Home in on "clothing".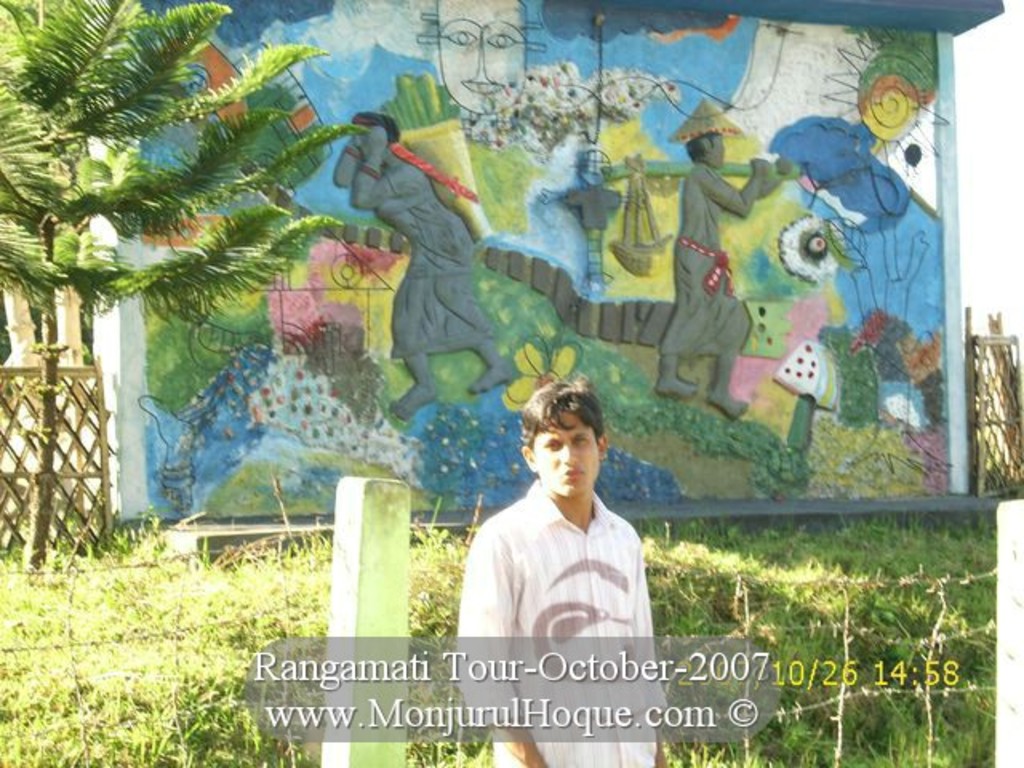
Homed in at {"left": 456, "top": 478, "right": 666, "bottom": 766}.
